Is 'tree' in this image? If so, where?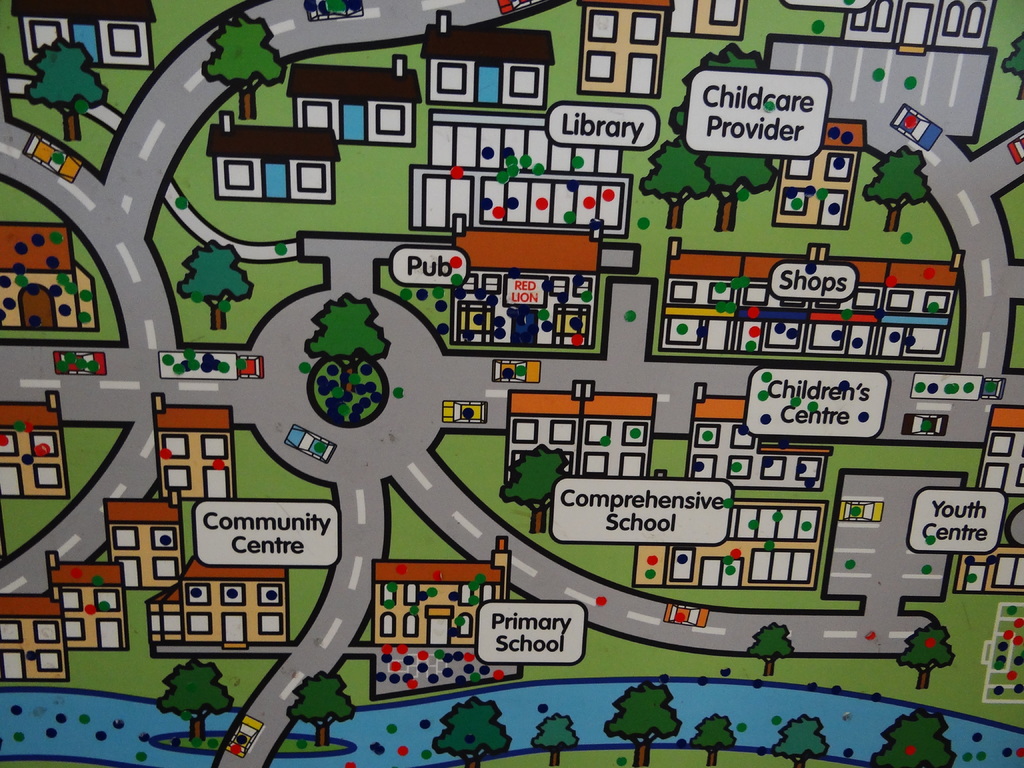
Yes, at left=432, top=698, right=510, bottom=767.
